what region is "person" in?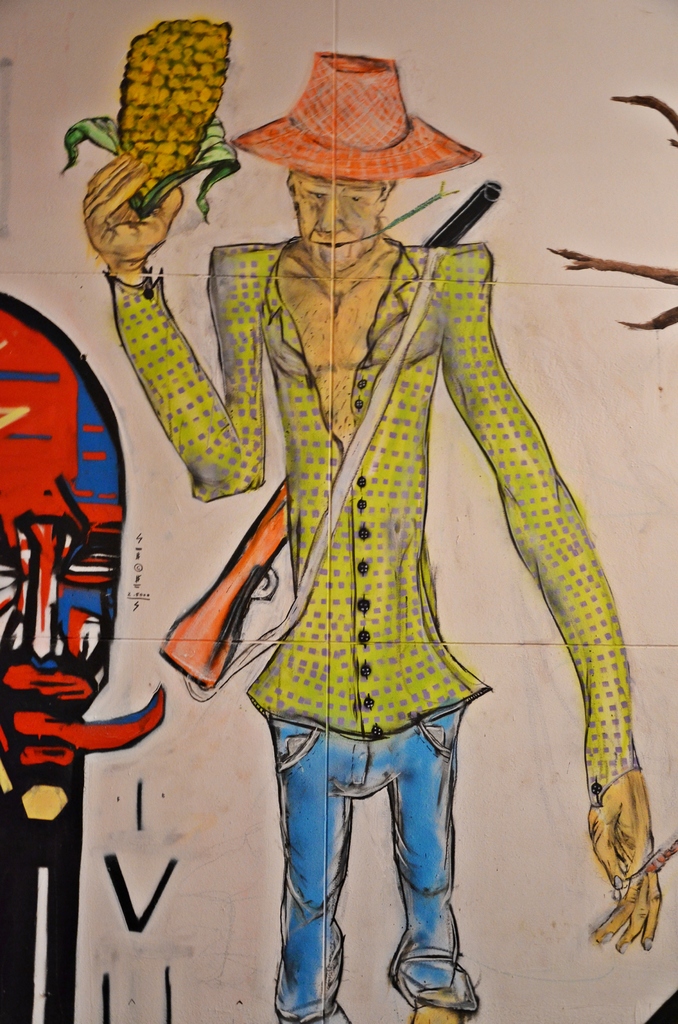
<bbox>131, 29, 627, 976</bbox>.
